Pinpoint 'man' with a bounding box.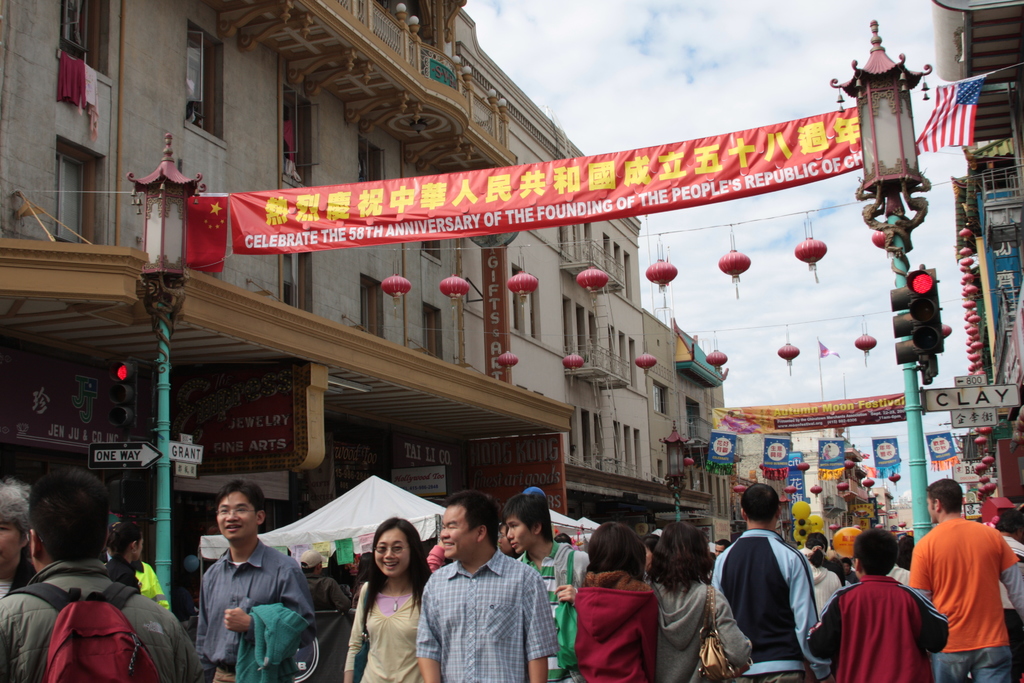
left=339, top=554, right=365, bottom=598.
